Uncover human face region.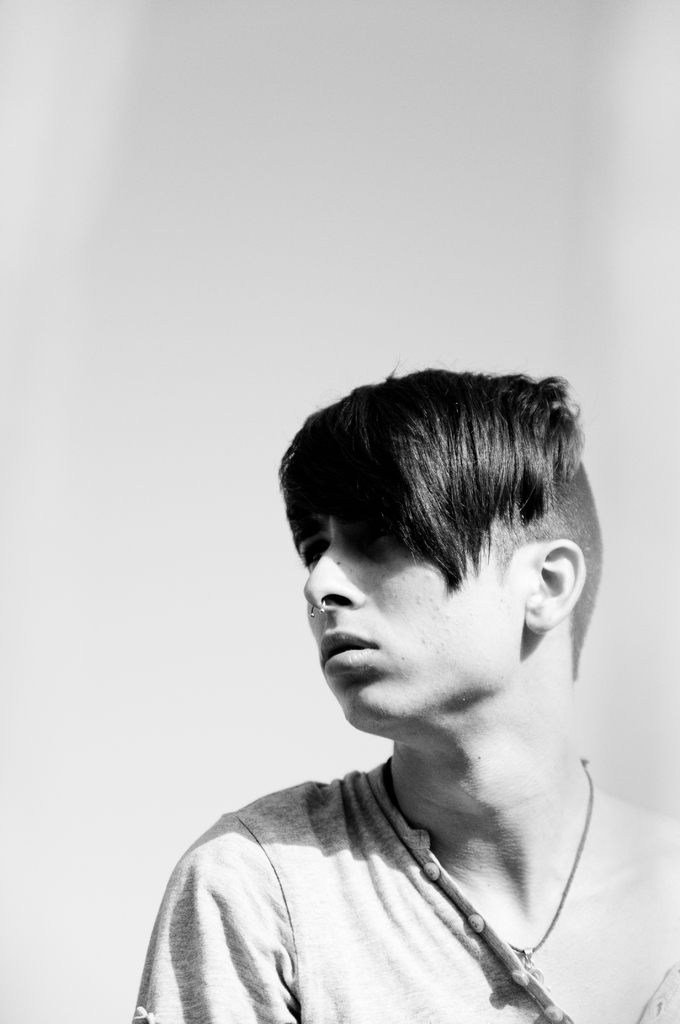
Uncovered: 299,494,519,739.
